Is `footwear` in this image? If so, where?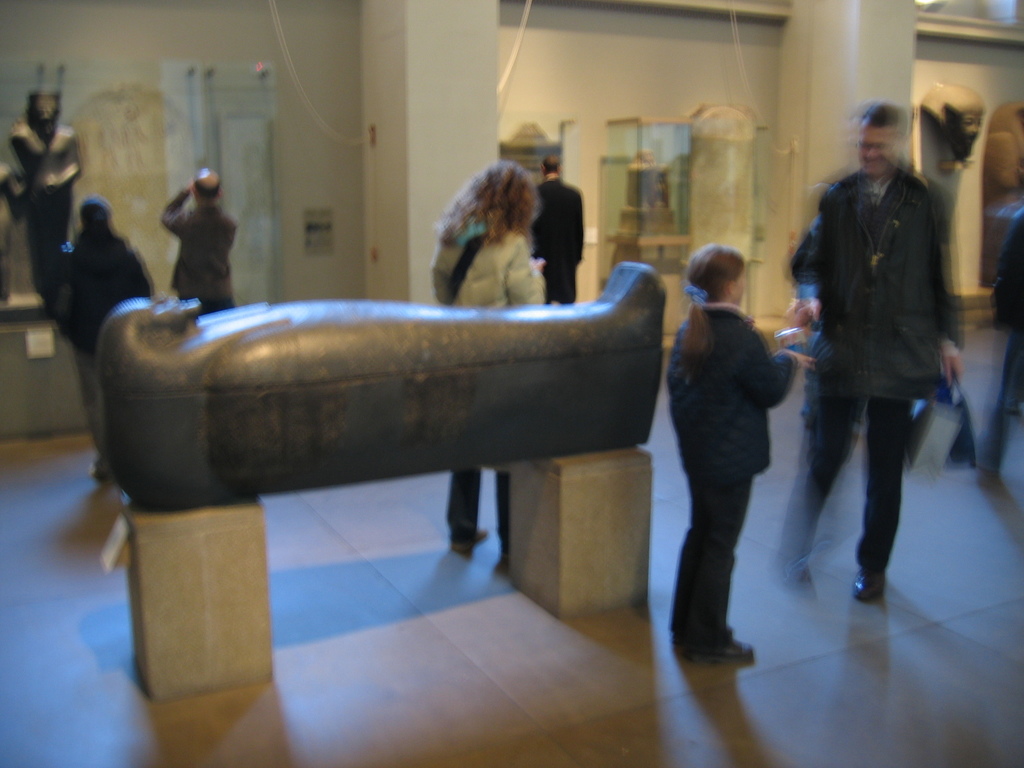
Yes, at select_region(88, 454, 134, 483).
